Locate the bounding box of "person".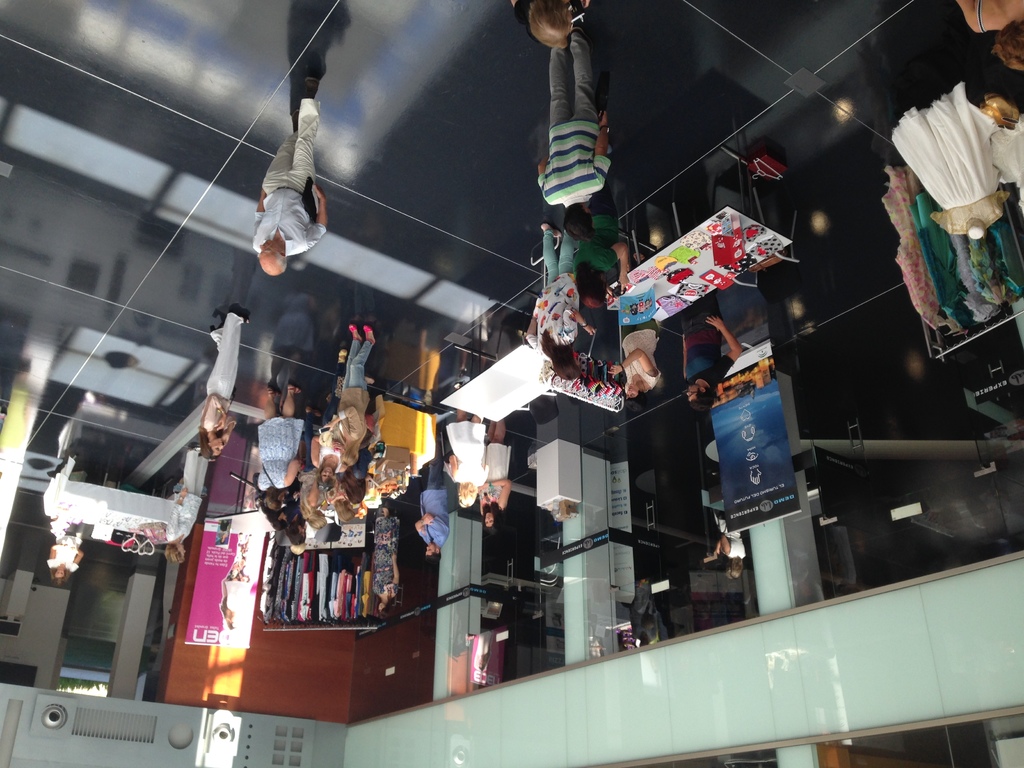
Bounding box: [49, 537, 83, 584].
